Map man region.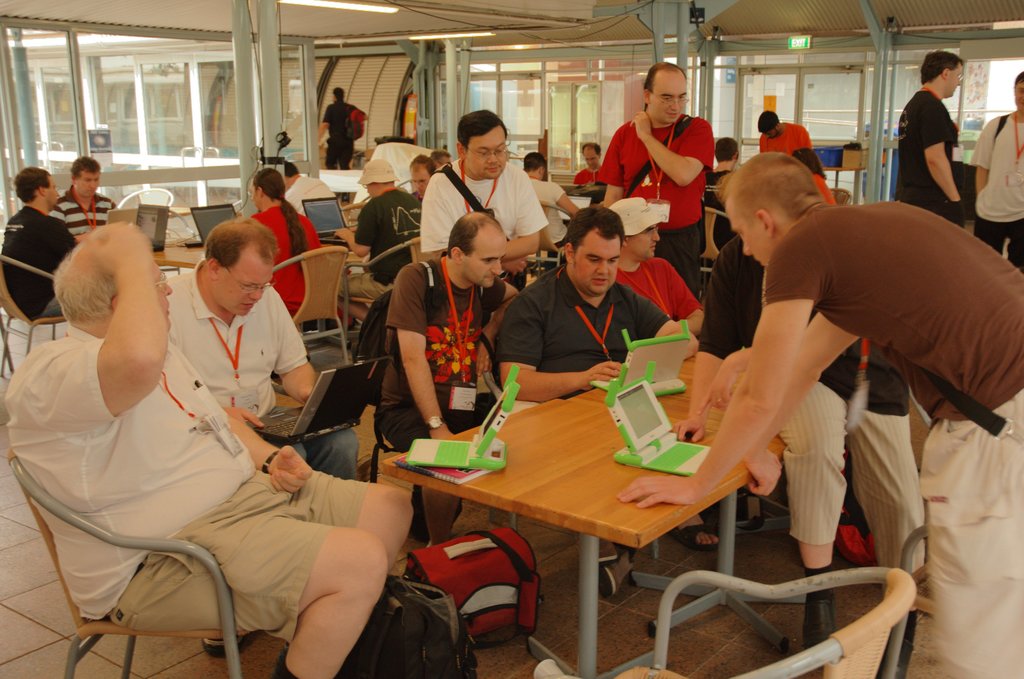
Mapped to [left=4, top=220, right=417, bottom=678].
